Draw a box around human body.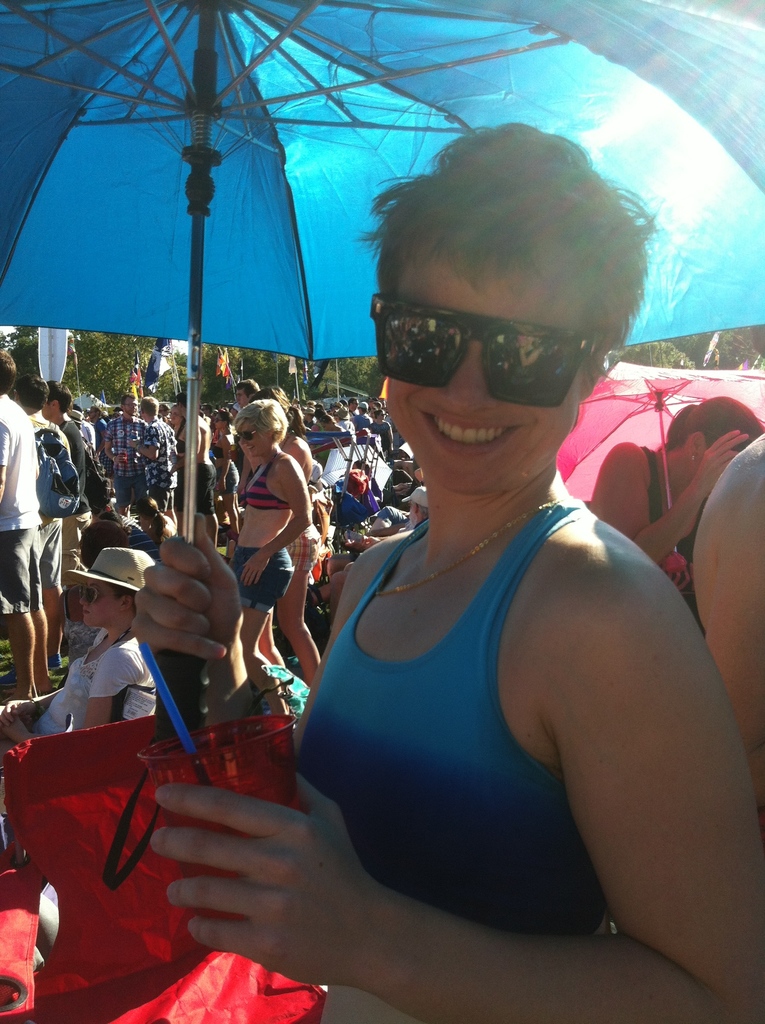
[287, 119, 762, 1009].
